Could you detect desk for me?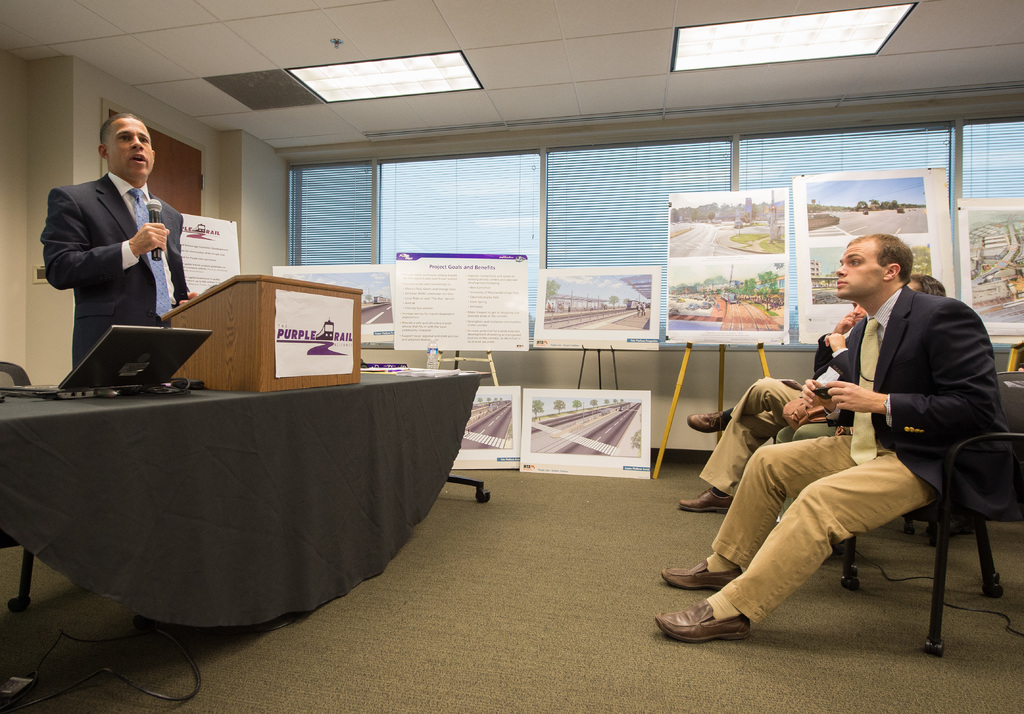
Detection result: box(20, 364, 488, 629).
